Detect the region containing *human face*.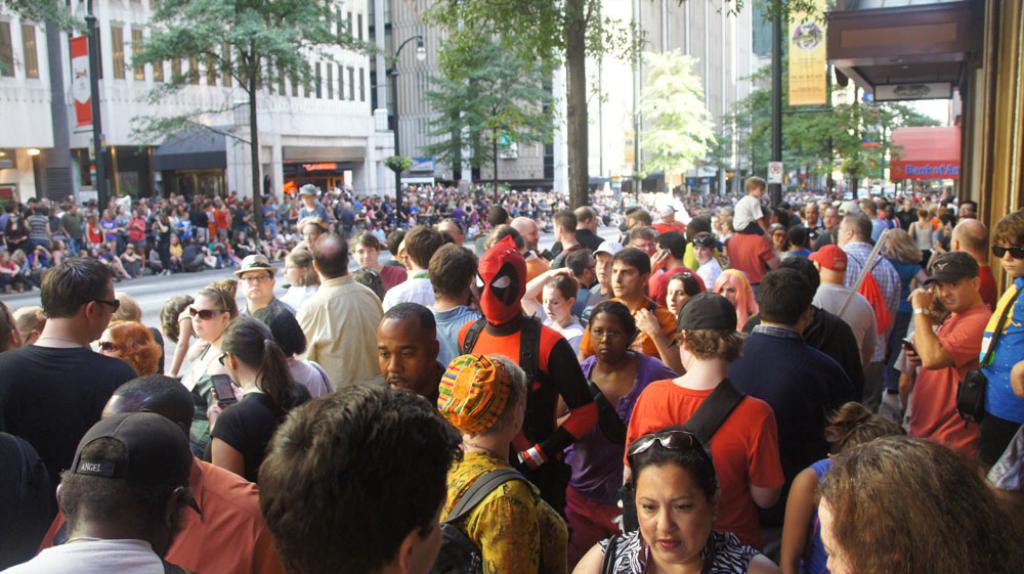
x1=819 y1=210 x2=839 y2=228.
